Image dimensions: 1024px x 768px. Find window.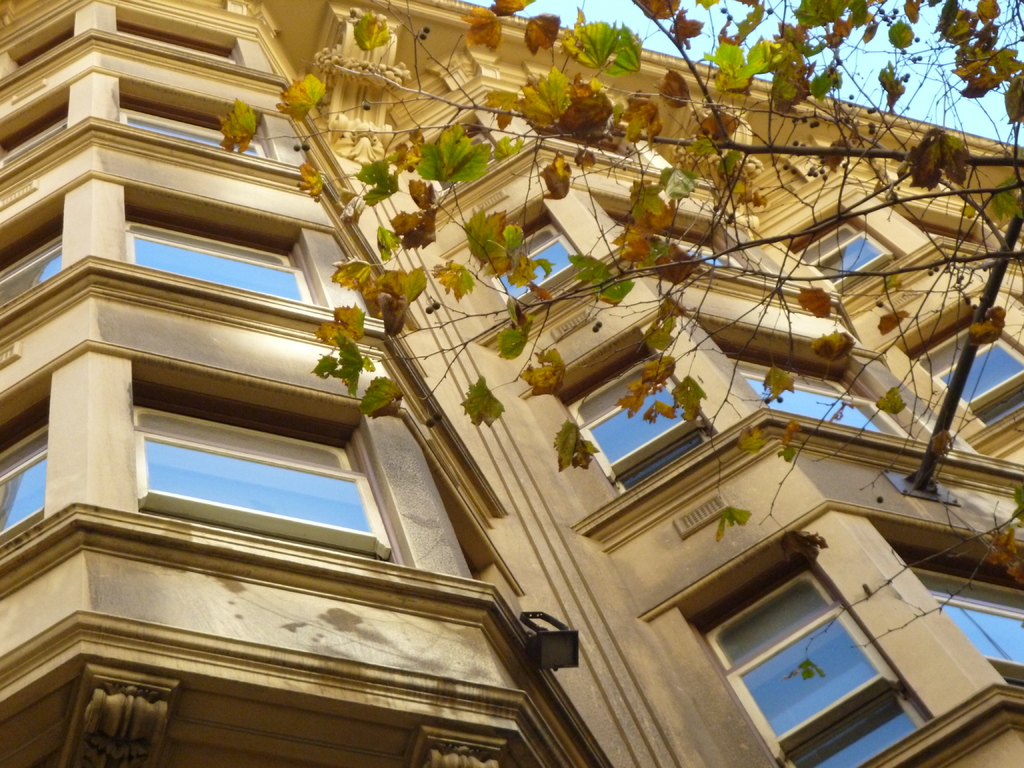
x1=893 y1=280 x2=1023 y2=429.
